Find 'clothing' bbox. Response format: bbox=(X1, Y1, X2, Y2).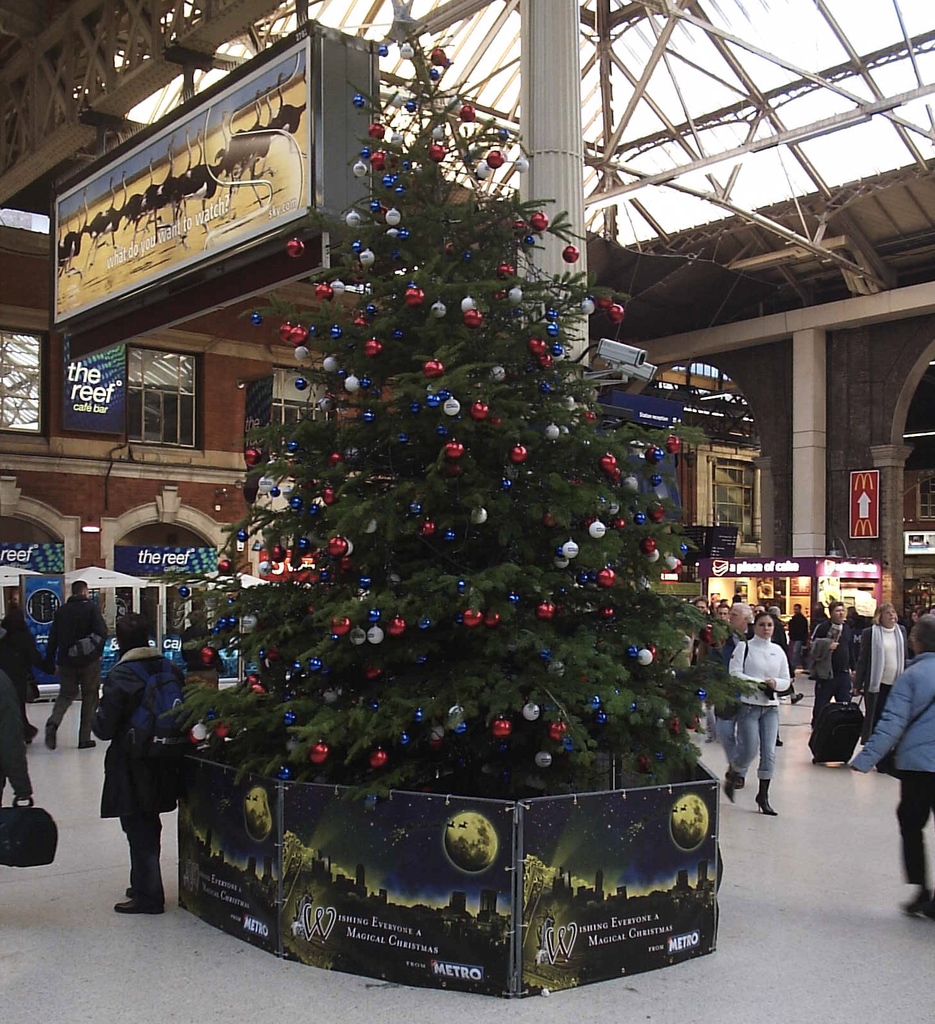
bbox=(92, 653, 199, 903).
